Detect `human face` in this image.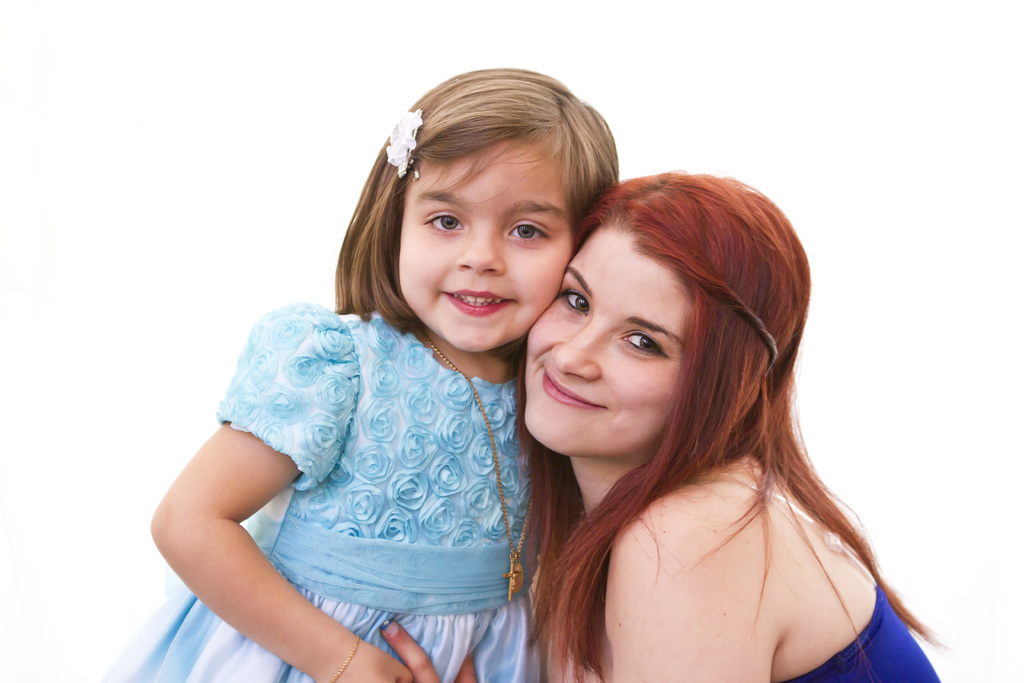
Detection: rect(399, 142, 575, 356).
